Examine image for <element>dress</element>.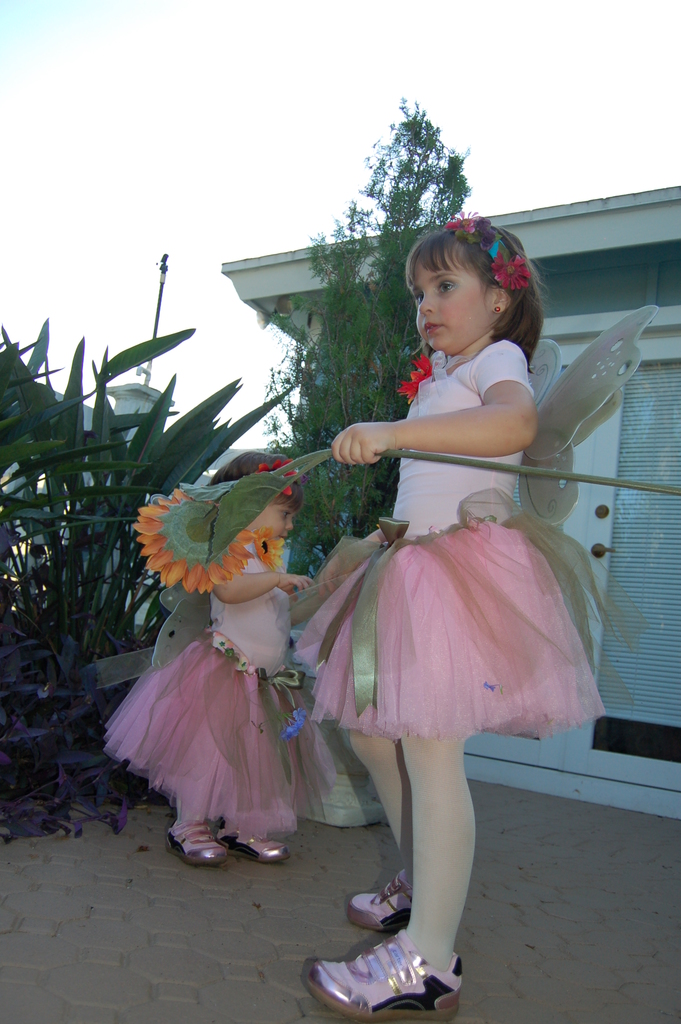
Examination result: [left=105, top=543, right=341, bottom=842].
